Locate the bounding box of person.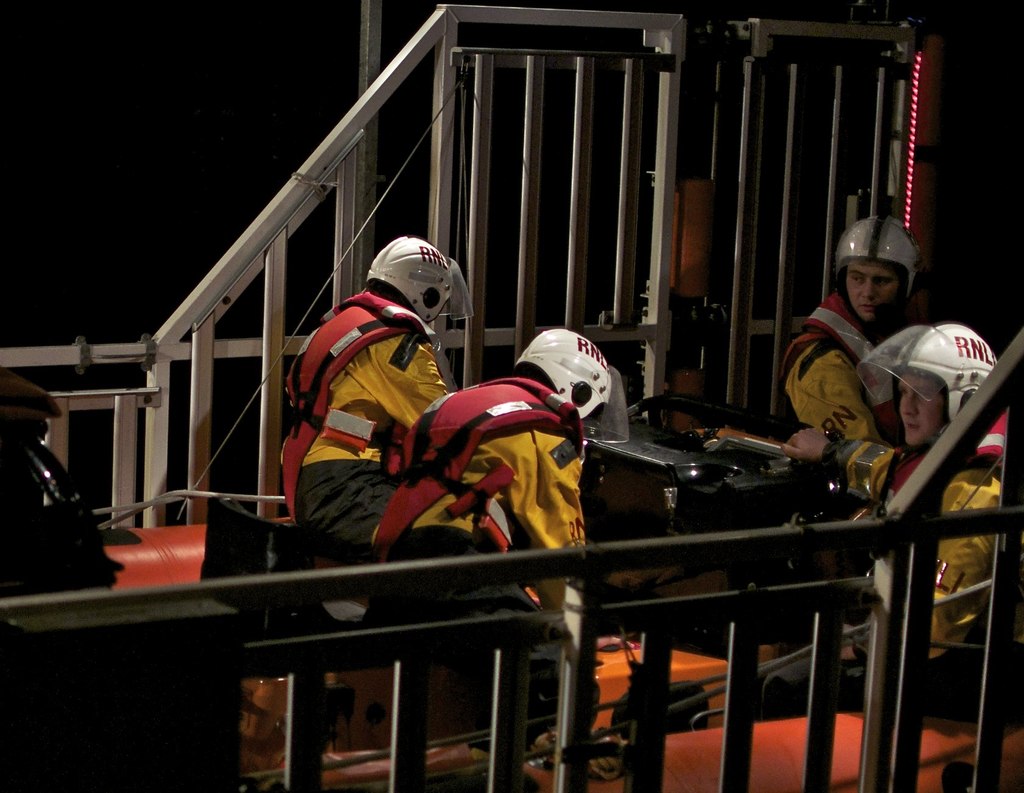
Bounding box: select_region(783, 321, 1008, 700).
